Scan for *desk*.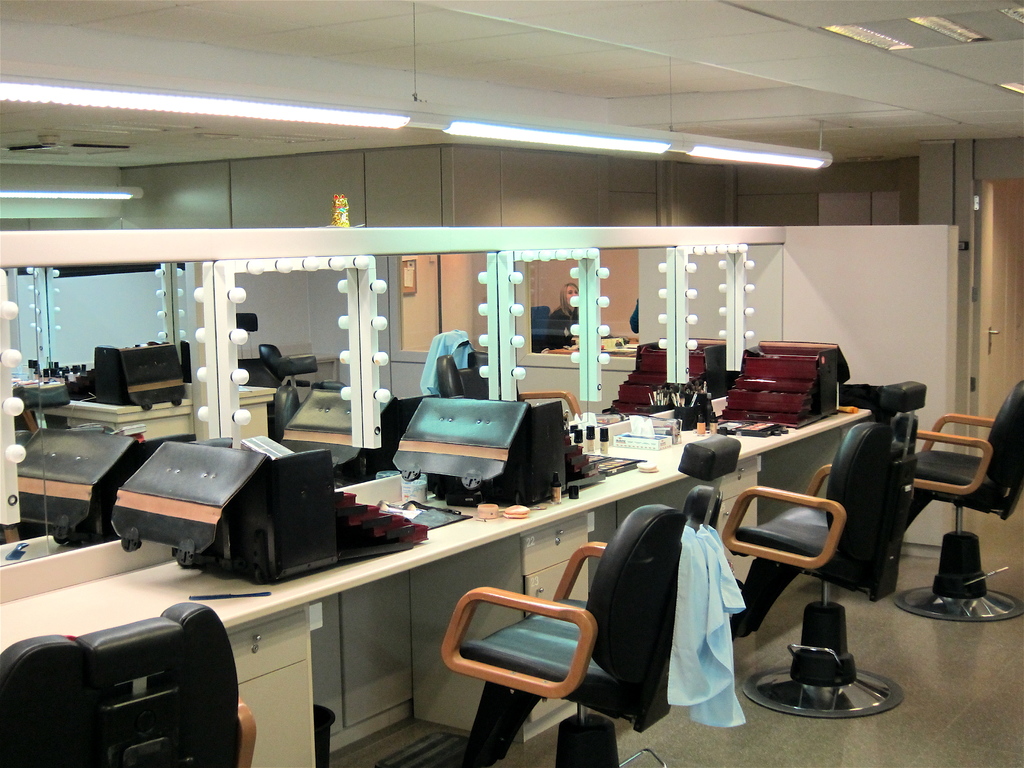
Scan result: <bbox>0, 396, 872, 767</bbox>.
